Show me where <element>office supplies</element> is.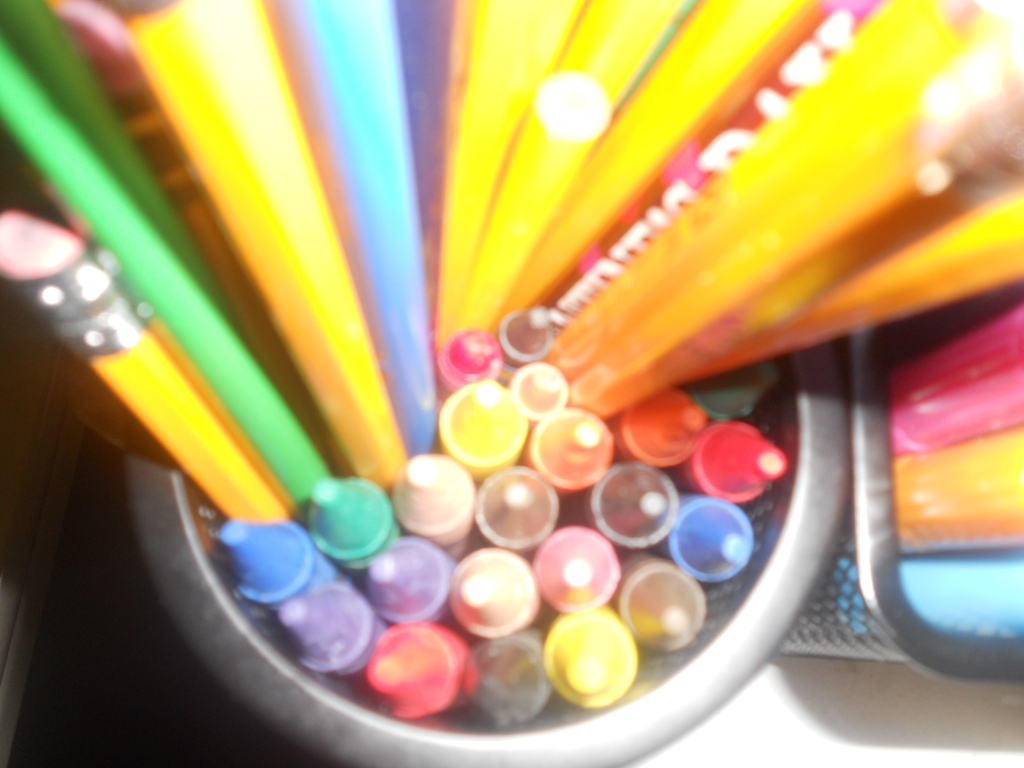
<element>office supplies</element> is at 685,410,784,506.
